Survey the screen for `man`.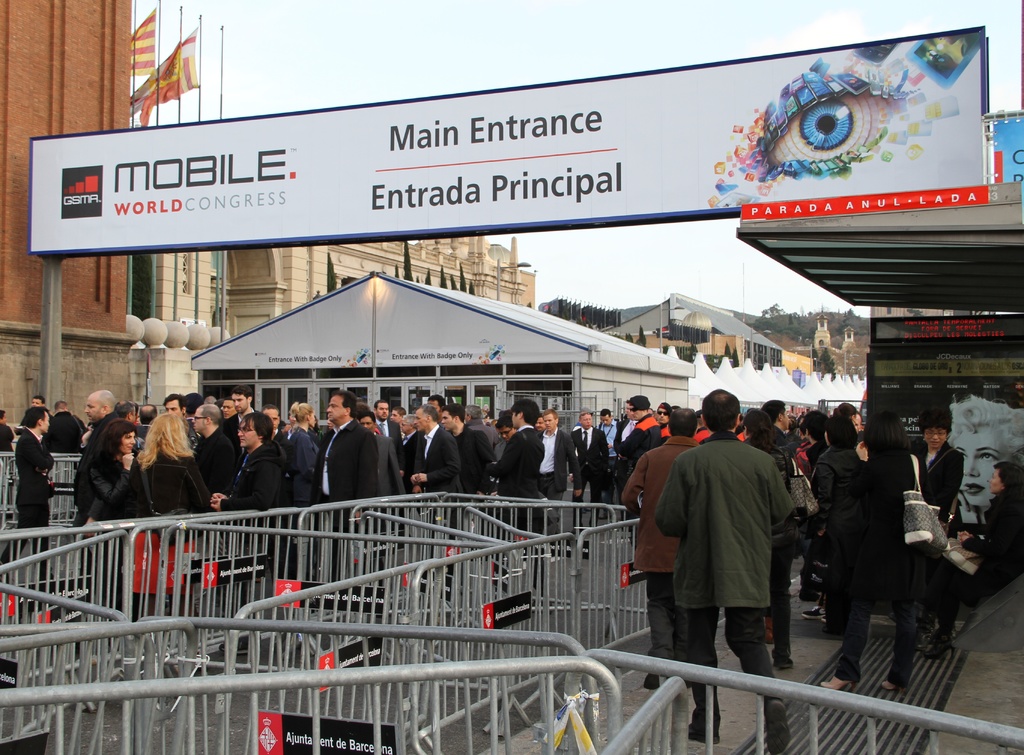
Survey found: rect(609, 396, 662, 493).
